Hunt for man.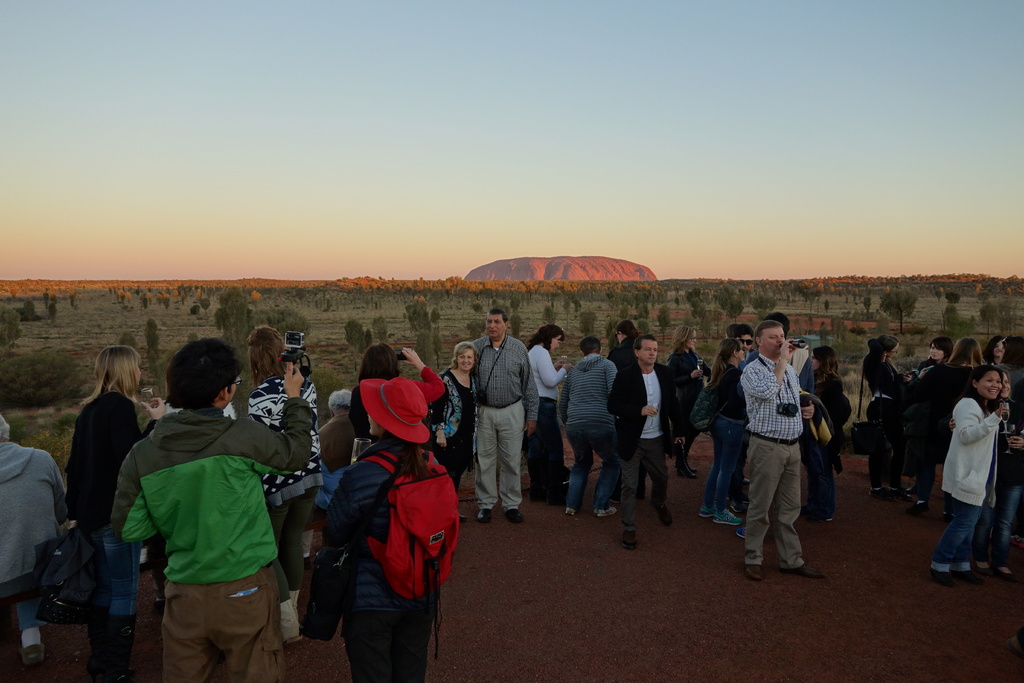
Hunted down at [x1=601, y1=320, x2=690, y2=563].
